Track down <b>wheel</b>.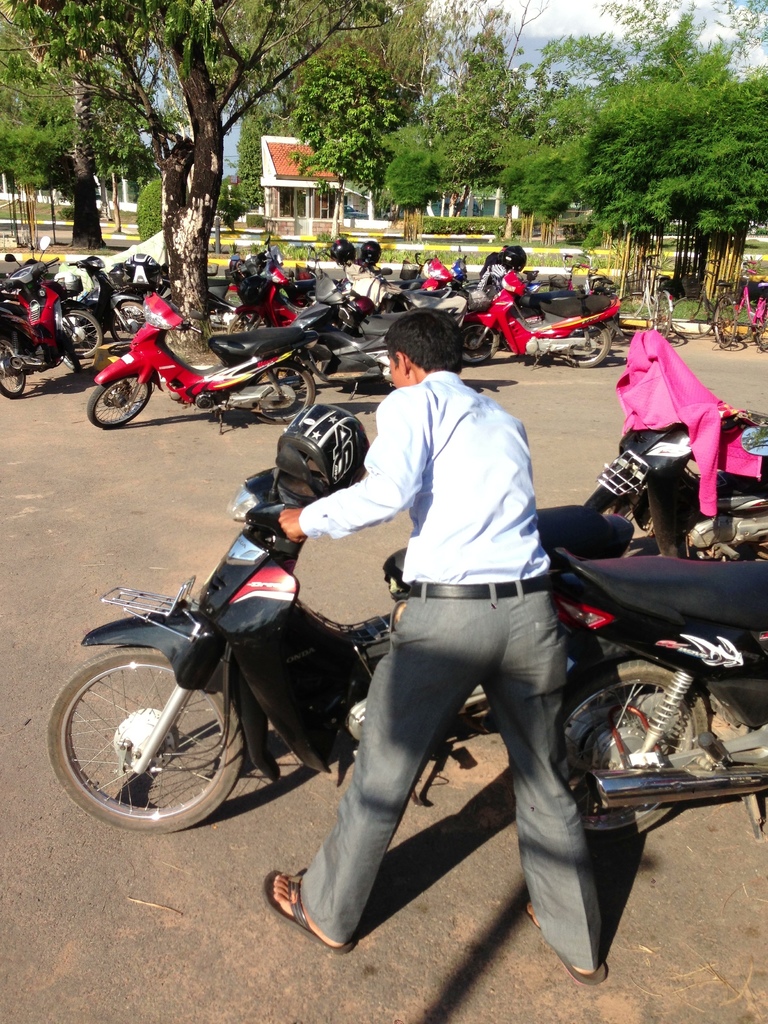
Tracked to box(716, 301, 755, 340).
